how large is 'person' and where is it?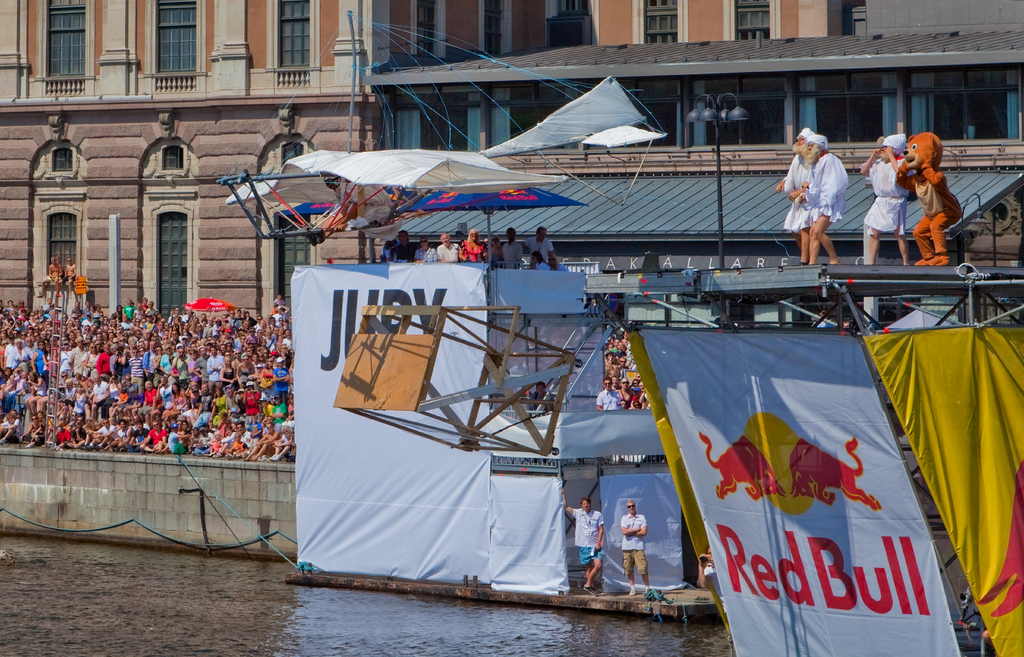
Bounding box: left=460, top=231, right=489, bottom=258.
